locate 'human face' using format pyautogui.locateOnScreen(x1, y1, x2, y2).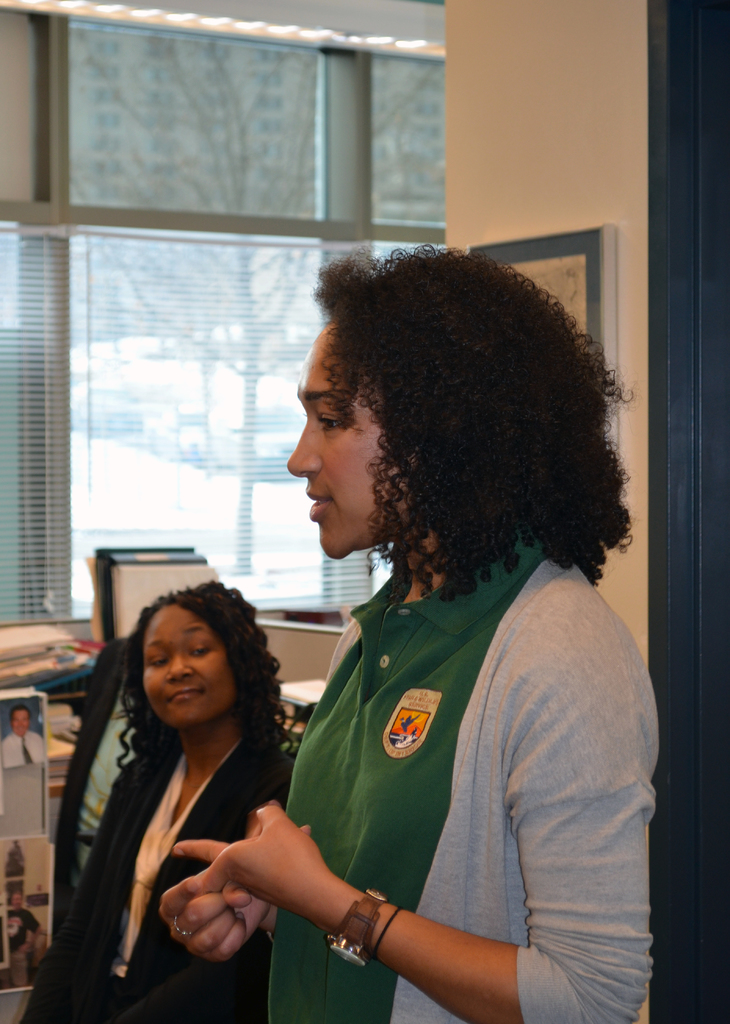
pyautogui.locateOnScreen(12, 897, 20, 913).
